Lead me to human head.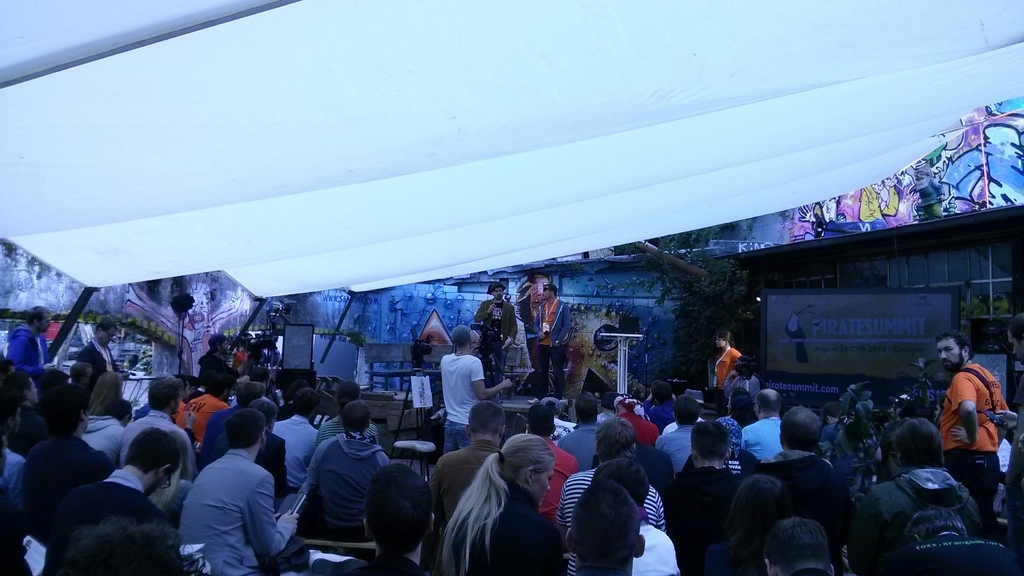
Lead to BBox(934, 333, 973, 372).
